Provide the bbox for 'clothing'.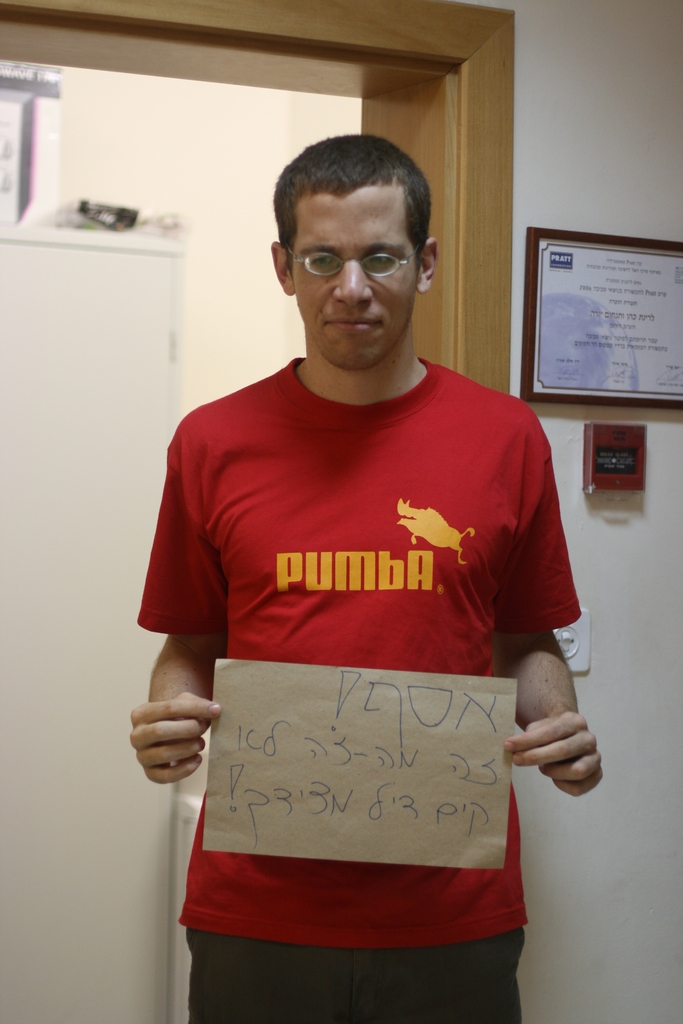
[121,333,564,1023].
